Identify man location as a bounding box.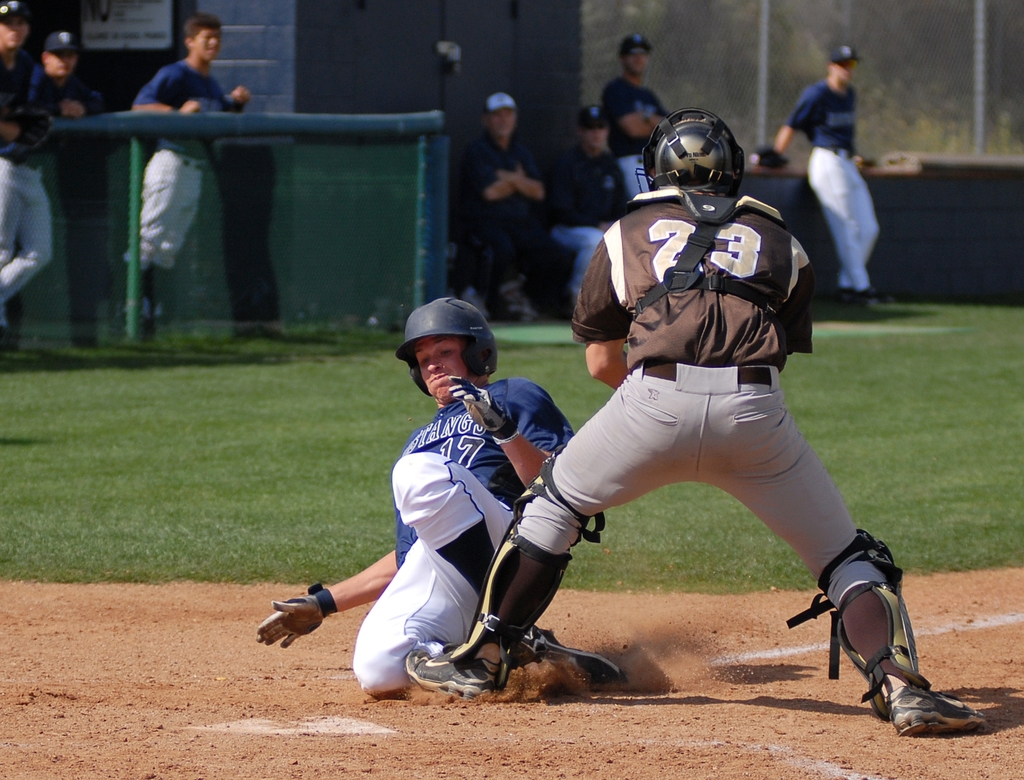
x1=255 y1=297 x2=572 y2=698.
